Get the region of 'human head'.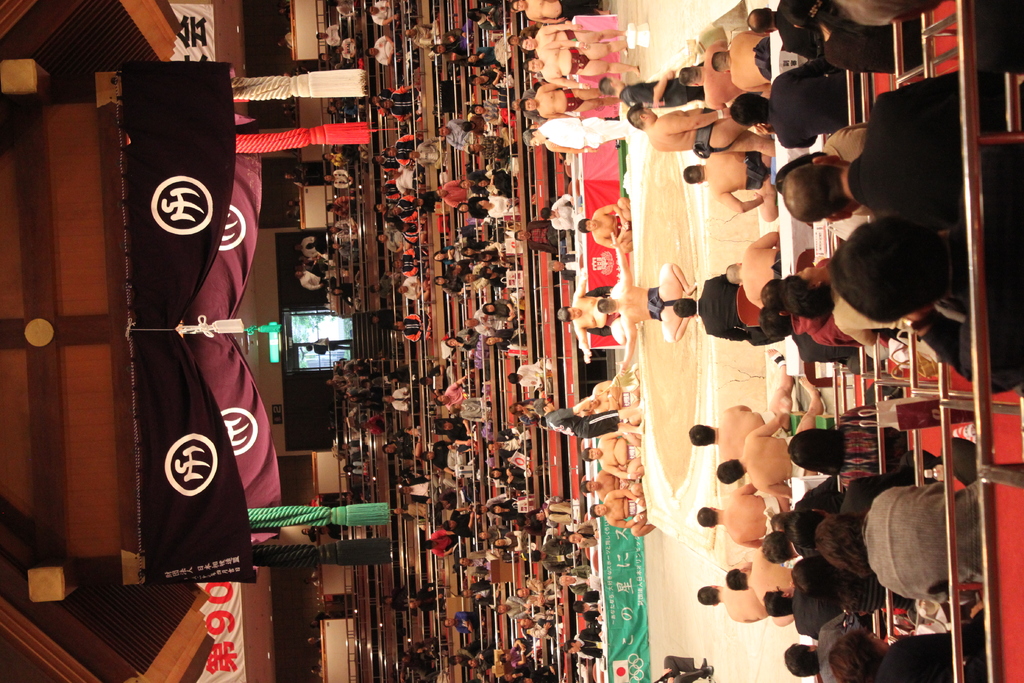
bbox=[583, 448, 601, 461].
